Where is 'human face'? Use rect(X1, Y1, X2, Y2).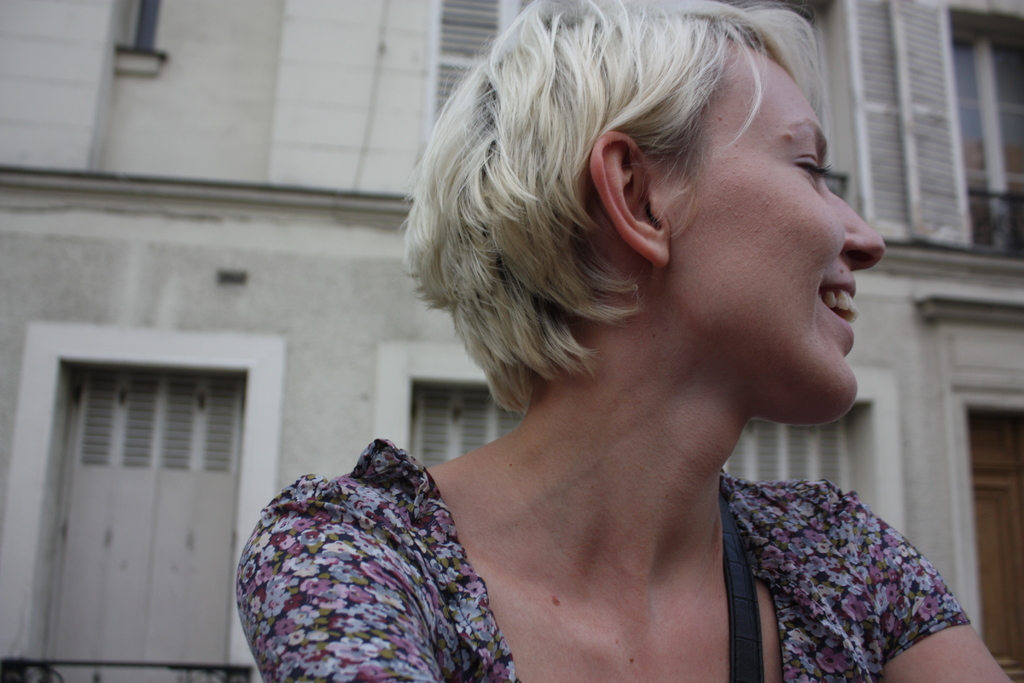
rect(657, 54, 889, 423).
